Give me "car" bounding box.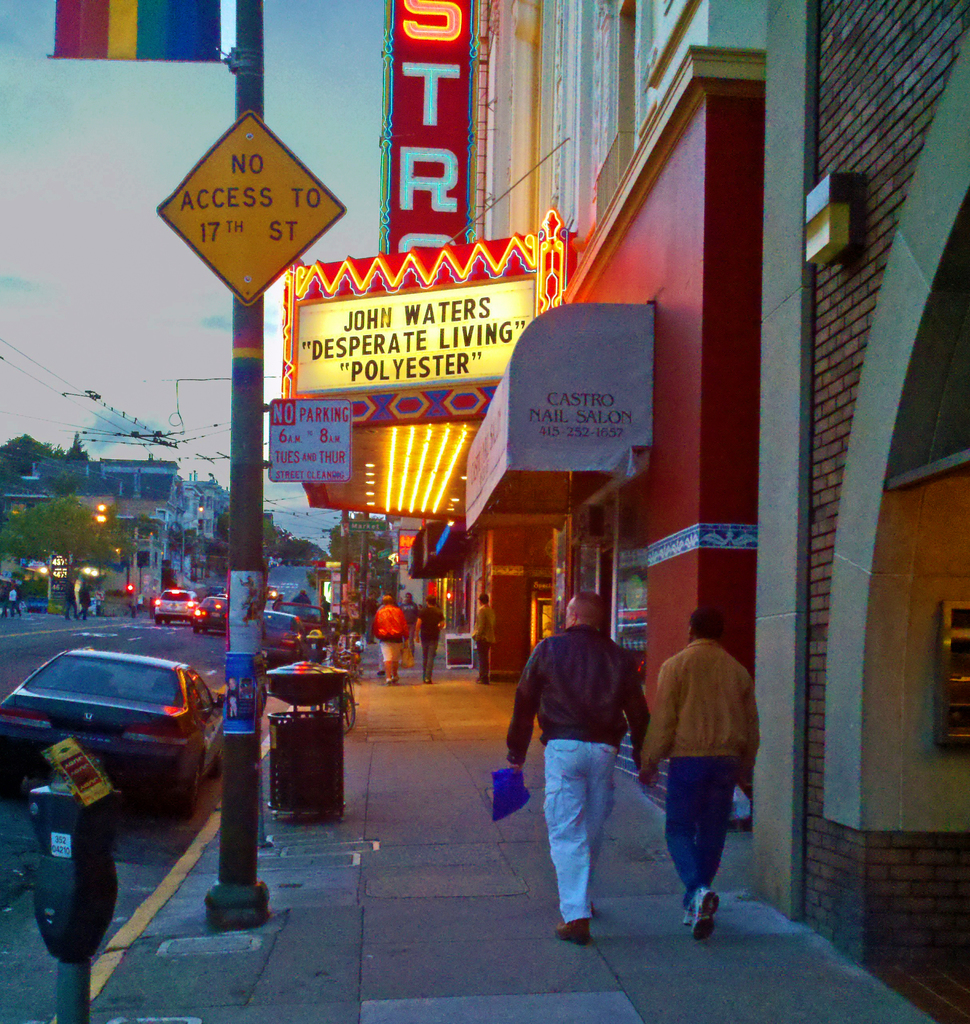
left=151, top=591, right=195, bottom=617.
